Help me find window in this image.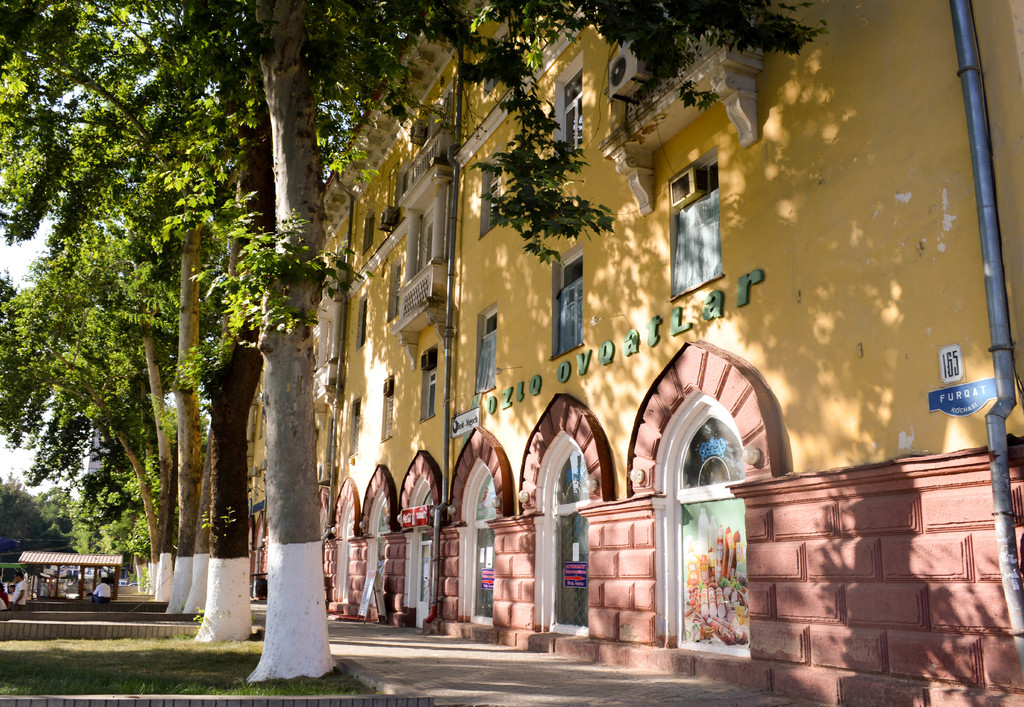
Found it: 482:156:500:232.
